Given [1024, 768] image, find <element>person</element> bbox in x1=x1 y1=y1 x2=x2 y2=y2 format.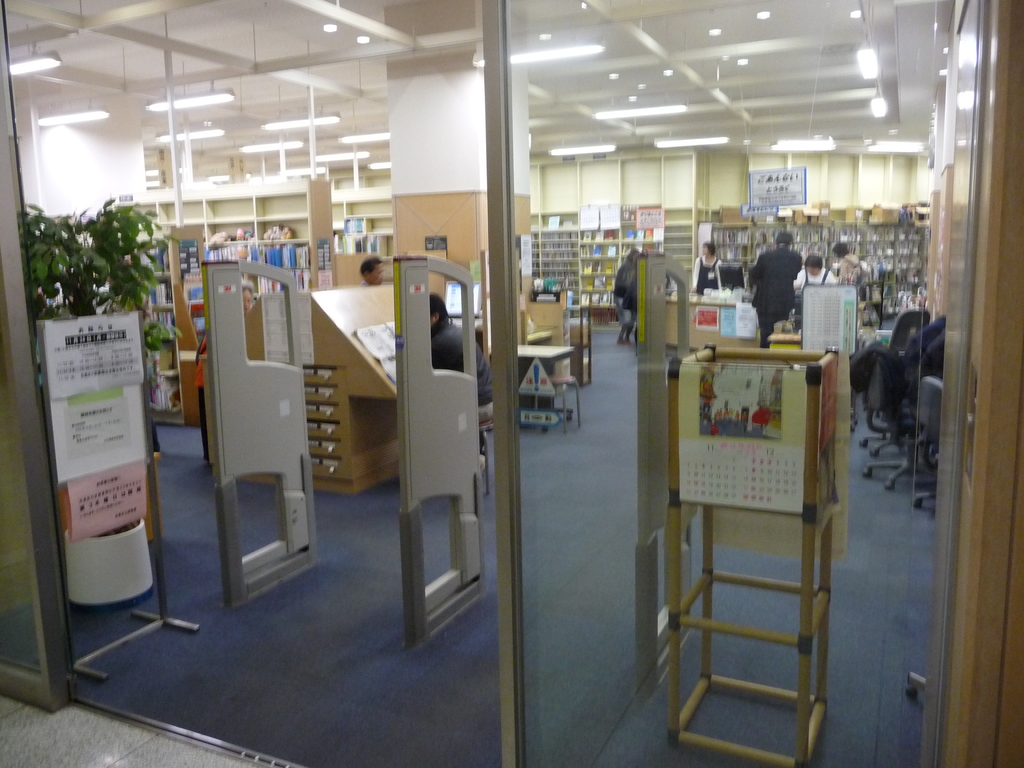
x1=614 y1=246 x2=649 y2=347.
